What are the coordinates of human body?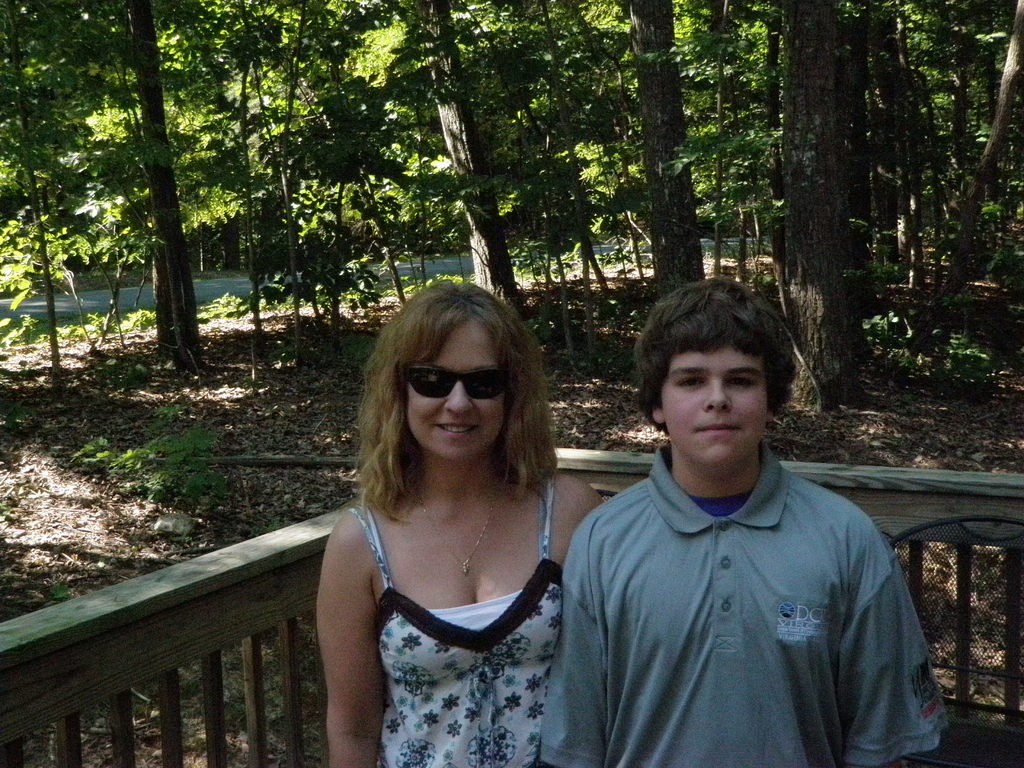
x1=289, y1=299, x2=618, y2=760.
